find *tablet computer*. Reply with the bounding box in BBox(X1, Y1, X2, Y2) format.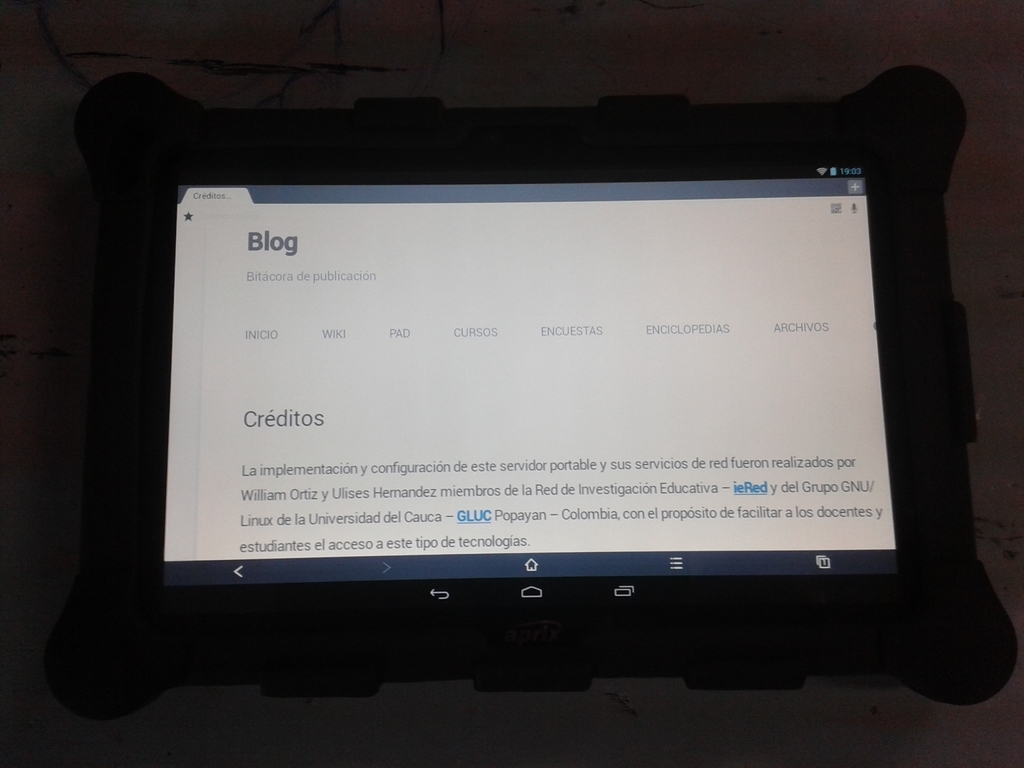
BBox(80, 70, 993, 717).
